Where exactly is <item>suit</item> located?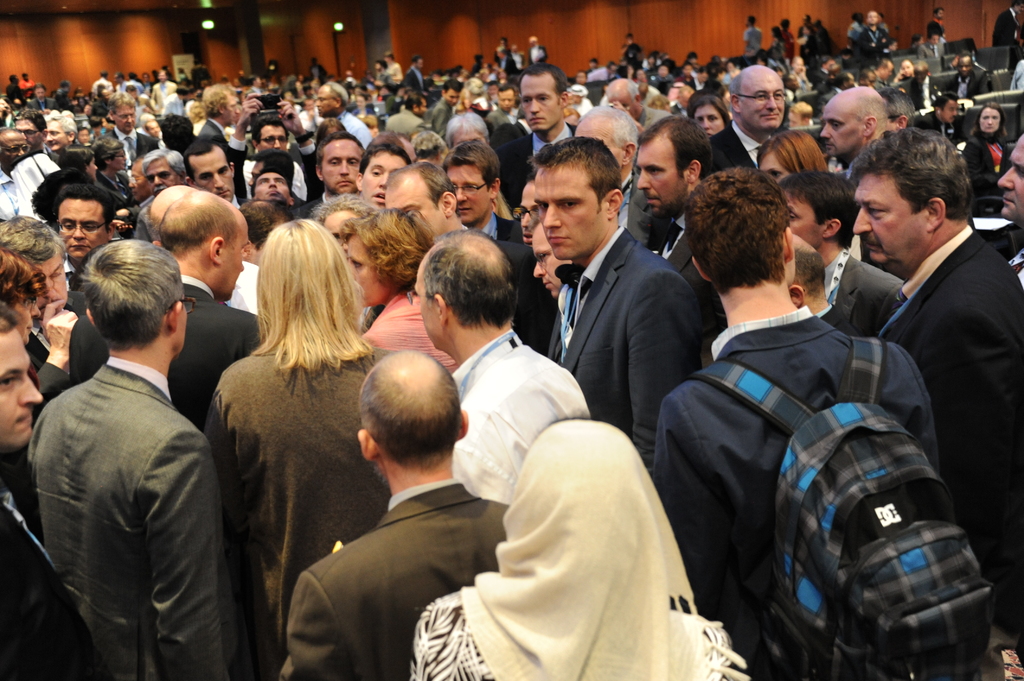
Its bounding box is pyautogui.locateOnScreen(648, 303, 942, 680).
